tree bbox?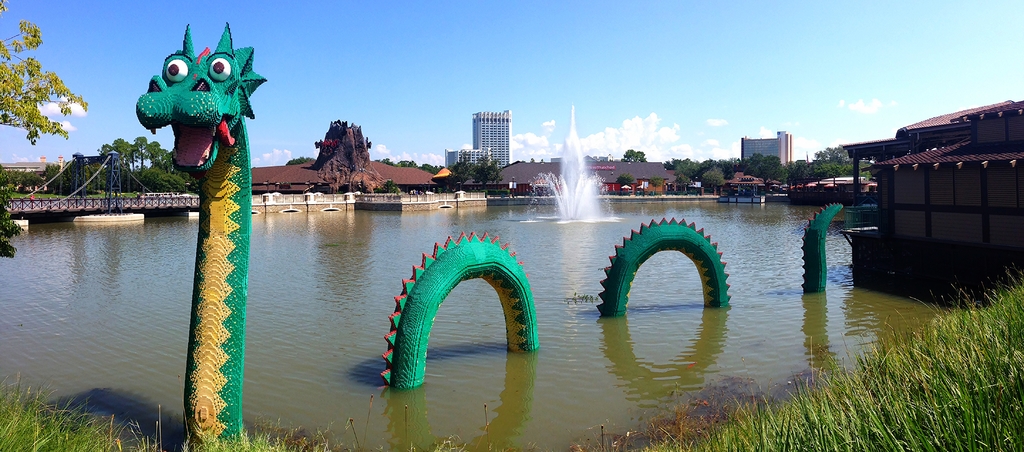
box=[380, 178, 401, 198]
